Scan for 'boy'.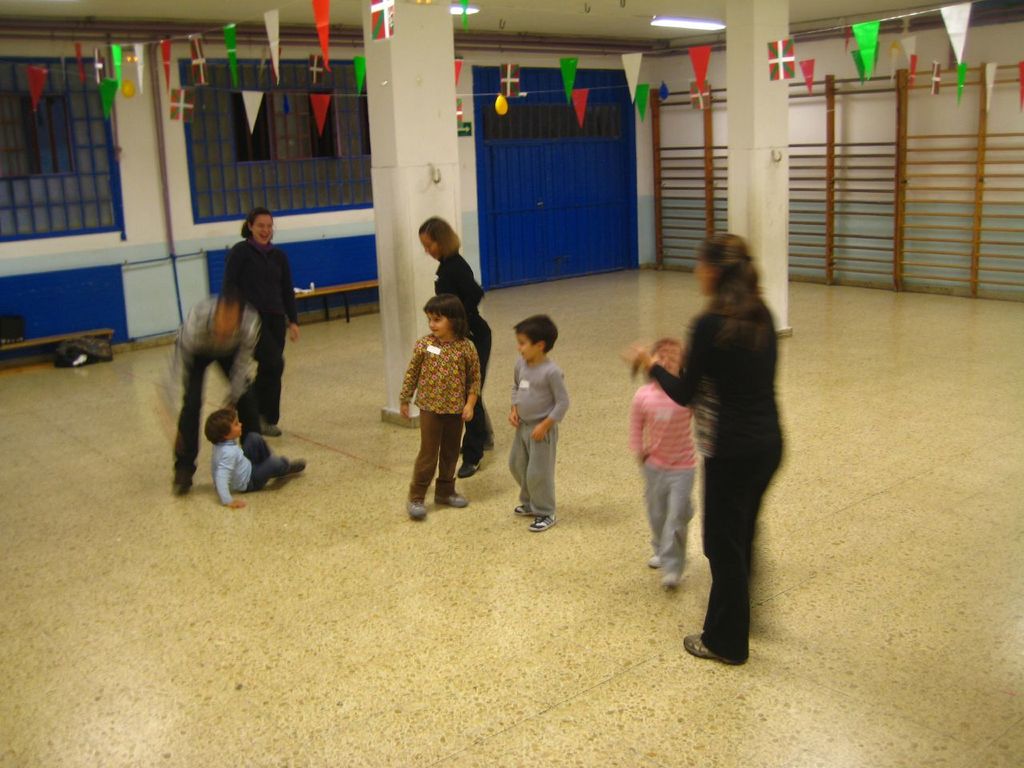
Scan result: bbox=(204, 406, 306, 506).
